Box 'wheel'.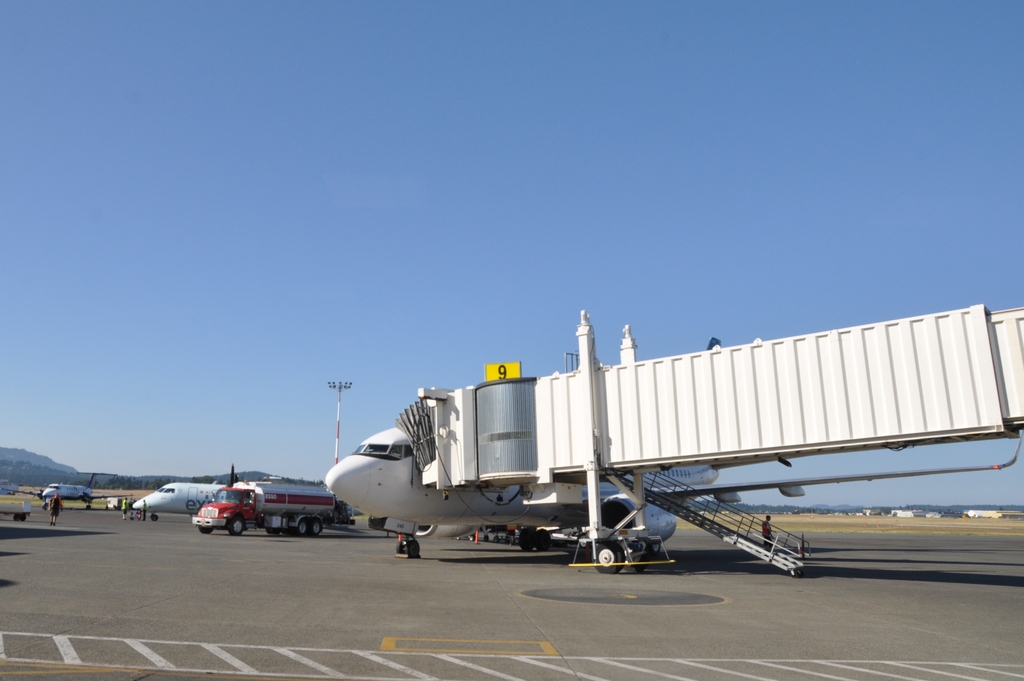
detection(597, 543, 620, 568).
